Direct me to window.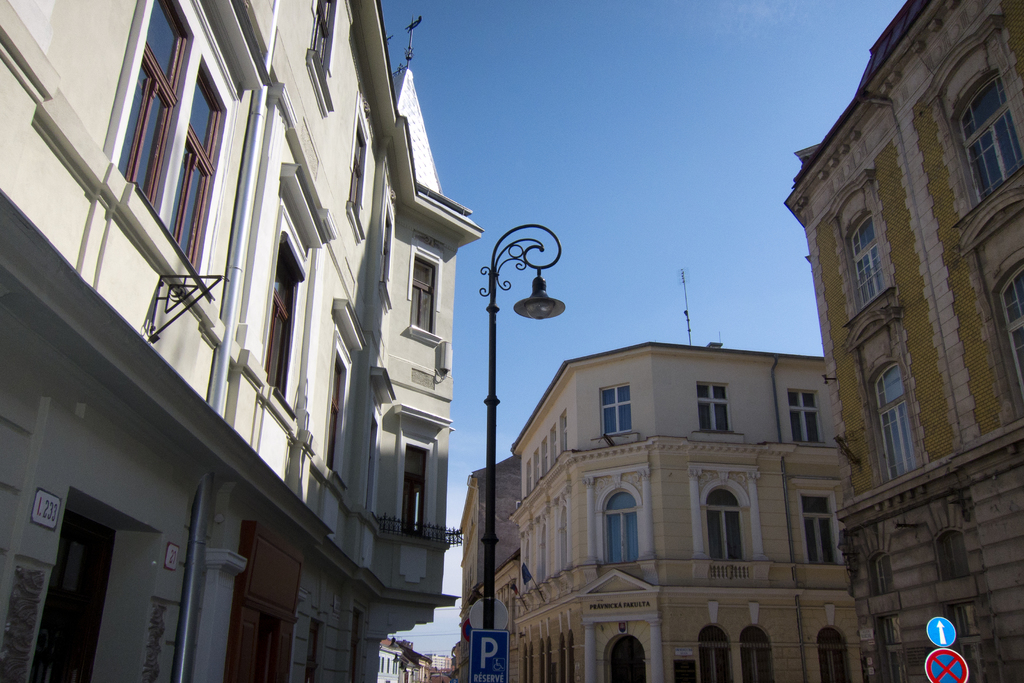
Direction: pyautogui.locateOnScreen(871, 359, 929, 484).
